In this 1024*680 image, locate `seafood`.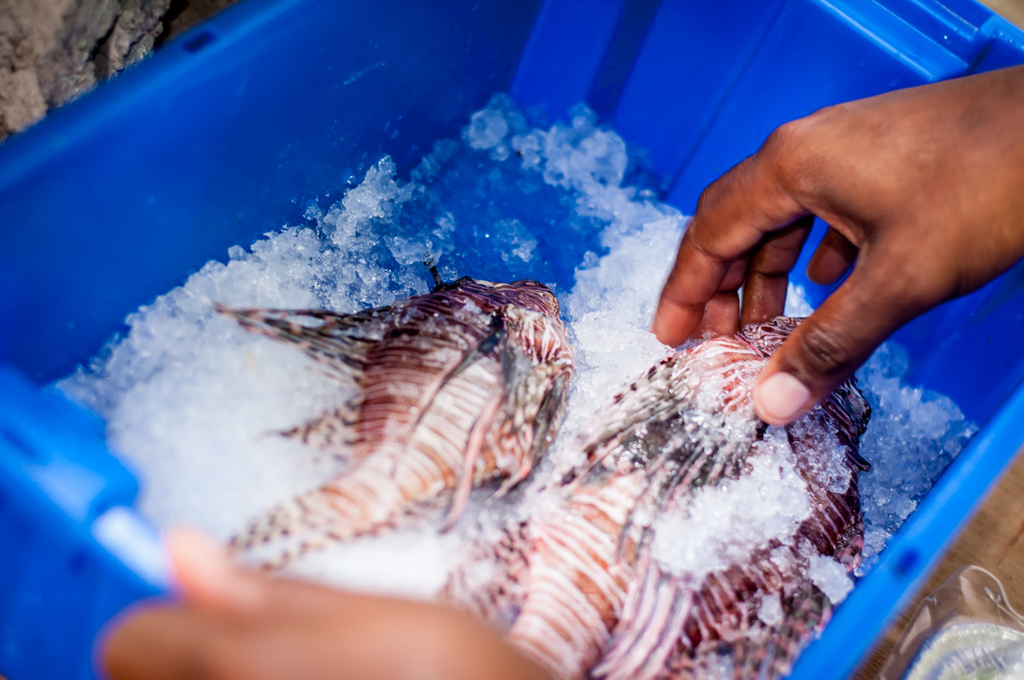
Bounding box: 428,315,876,679.
